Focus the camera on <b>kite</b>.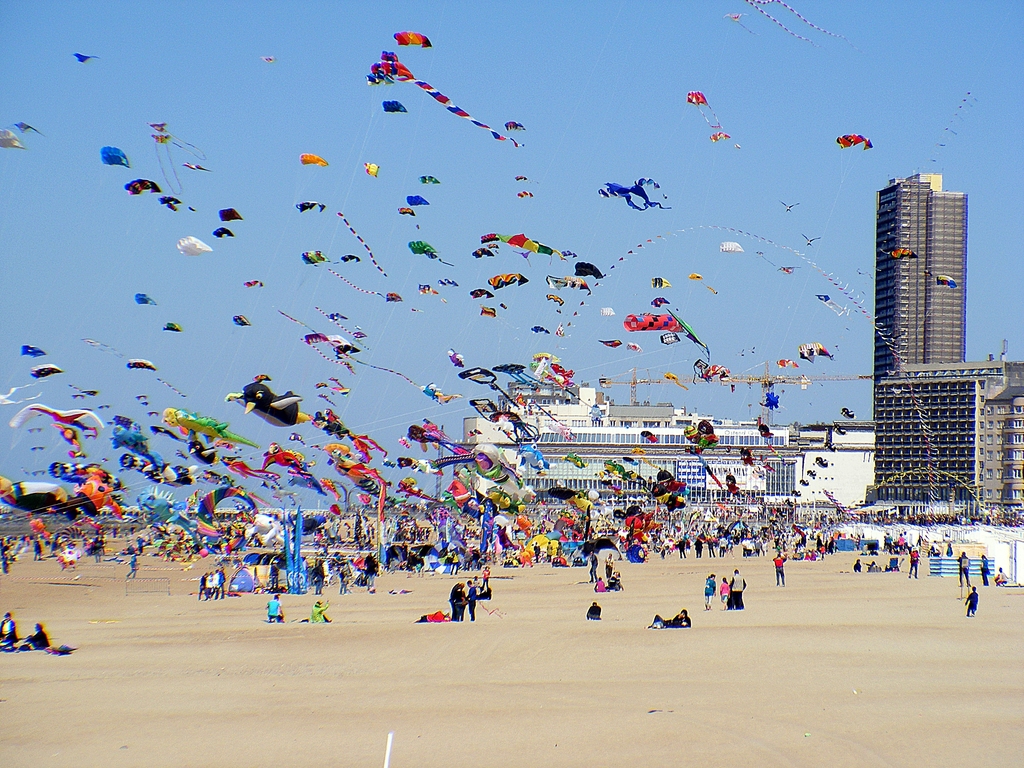
Focus region: 778, 197, 803, 217.
